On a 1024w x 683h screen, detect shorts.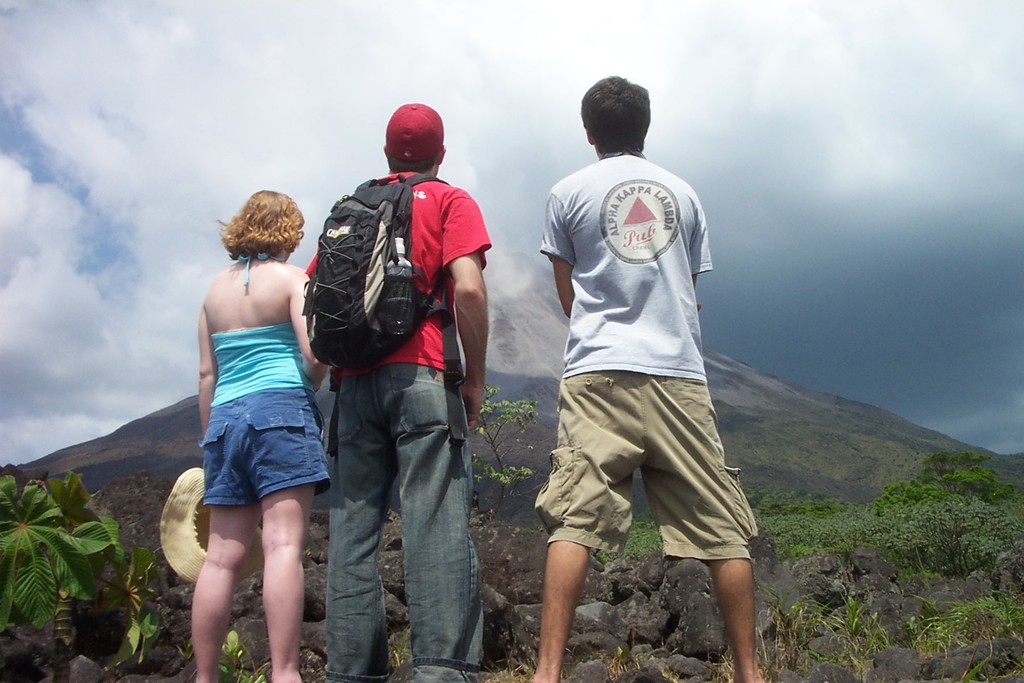
box=[546, 395, 751, 554].
